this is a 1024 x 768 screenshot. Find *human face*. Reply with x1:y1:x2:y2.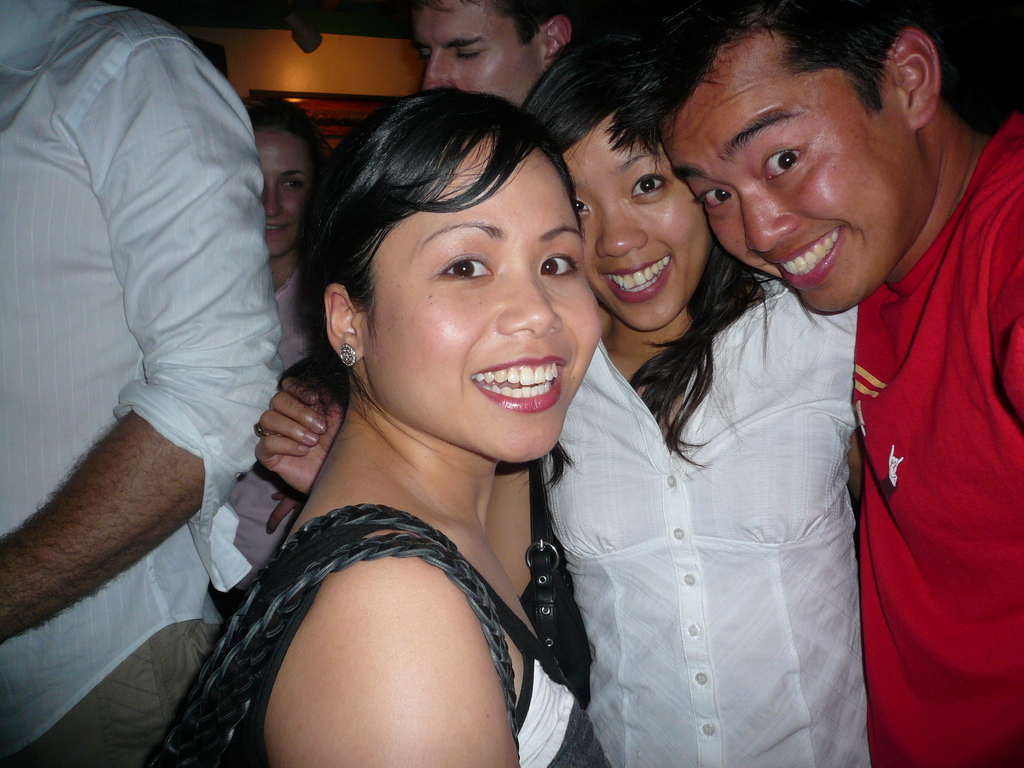
664:54:924:319.
